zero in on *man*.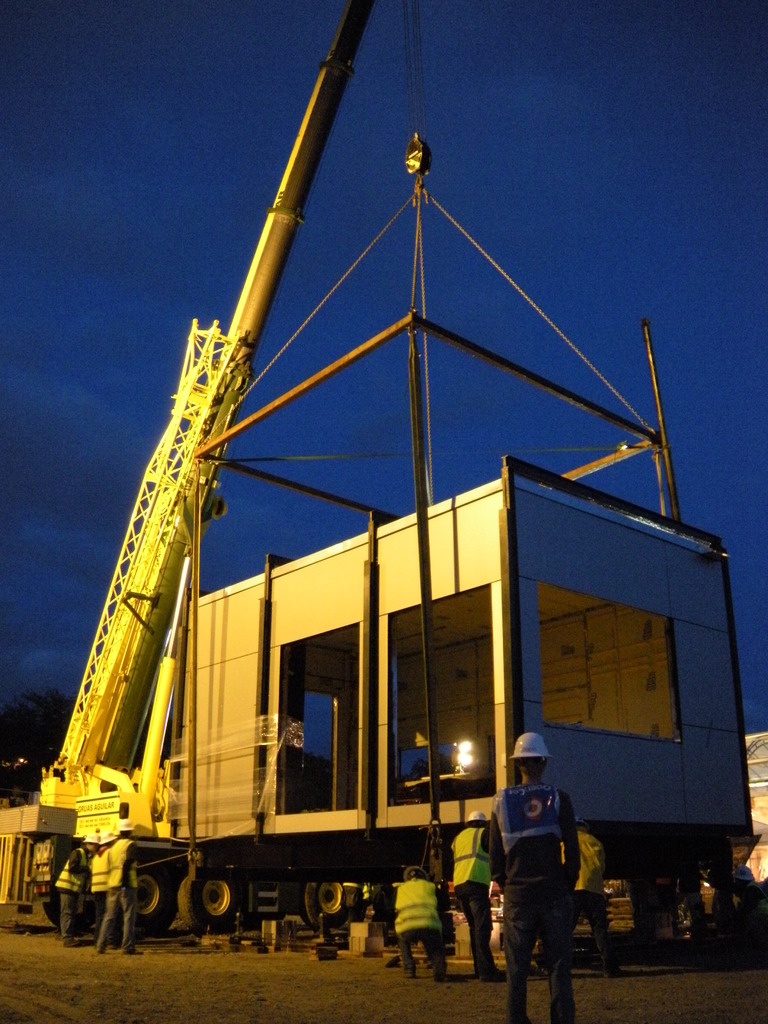
Zeroed in: bbox(88, 827, 115, 942).
